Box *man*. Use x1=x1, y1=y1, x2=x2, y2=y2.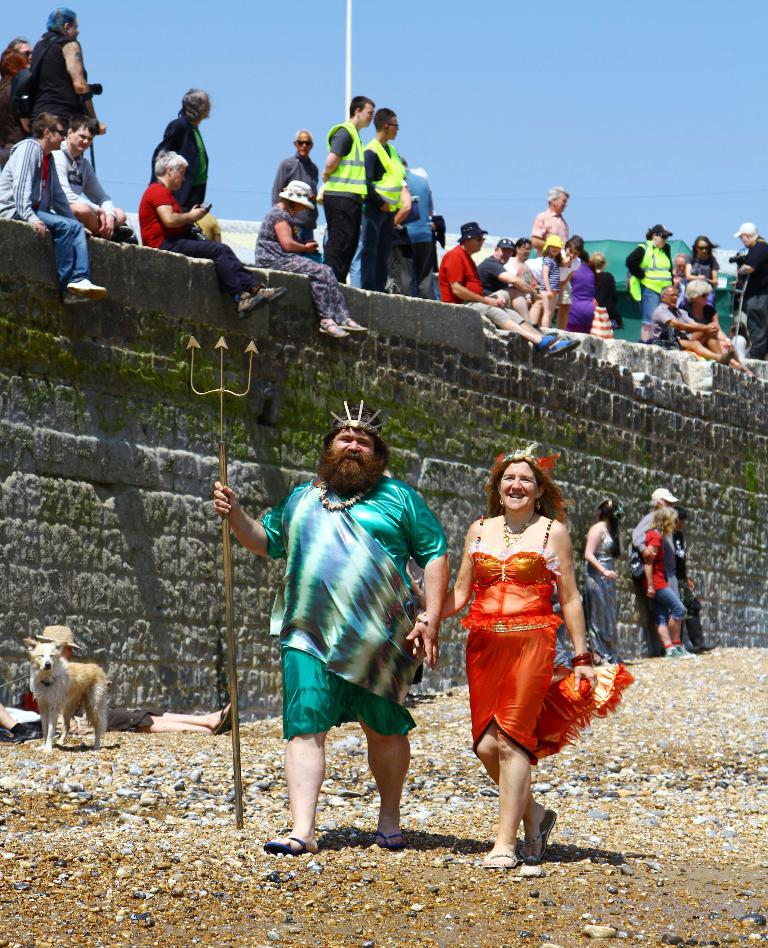
x1=649, y1=286, x2=731, y2=361.
